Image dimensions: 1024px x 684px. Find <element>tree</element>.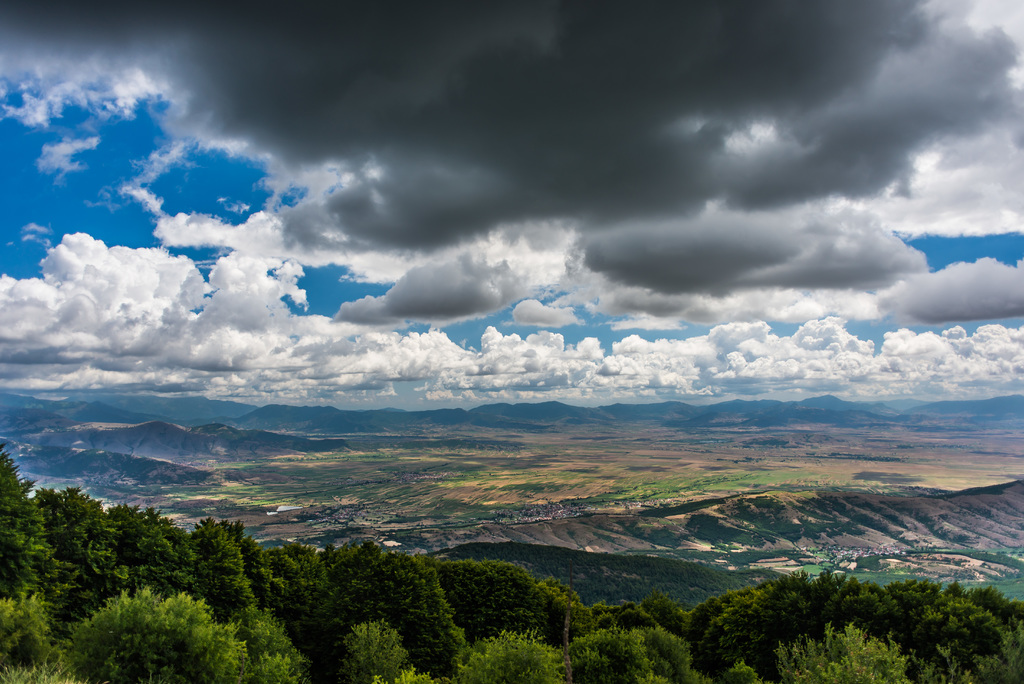
(left=337, top=620, right=410, bottom=683).
